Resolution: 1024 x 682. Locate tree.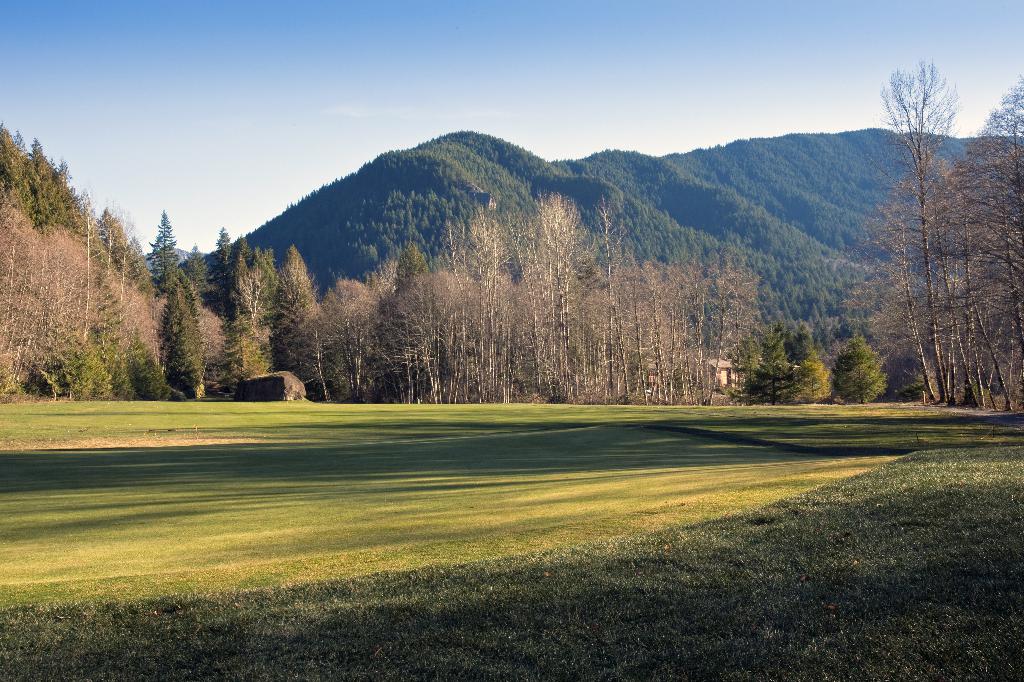
231 237 279 340.
